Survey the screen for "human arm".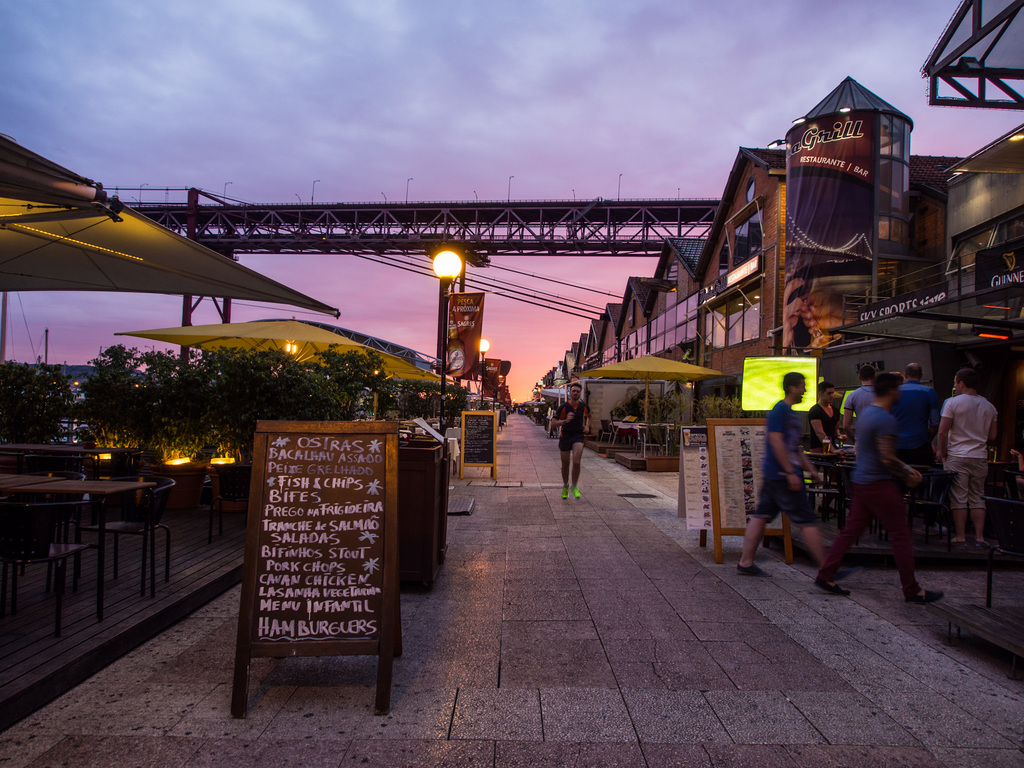
Survey found: [837,390,854,449].
